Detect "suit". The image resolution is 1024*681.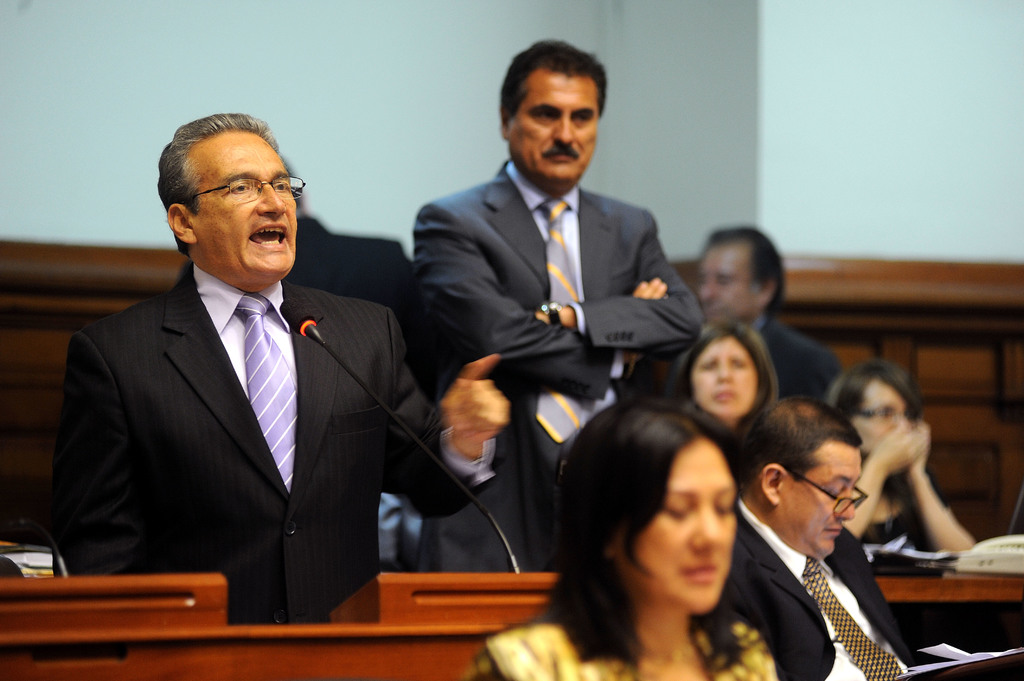
l=662, t=320, r=844, b=403.
